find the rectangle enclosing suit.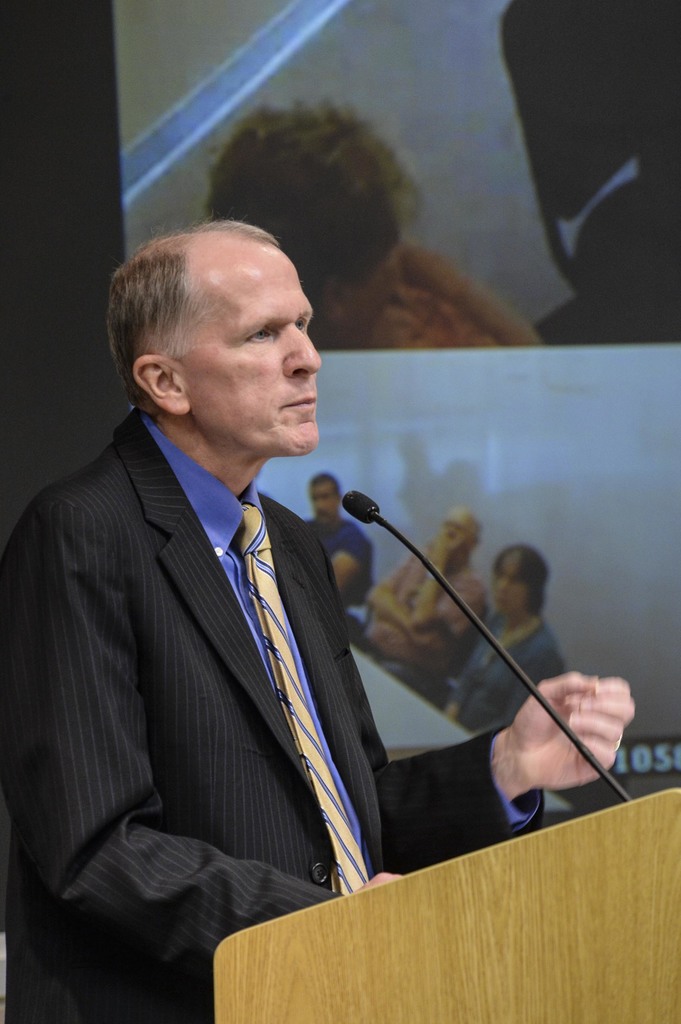
(left=4, top=417, right=543, bottom=1019).
